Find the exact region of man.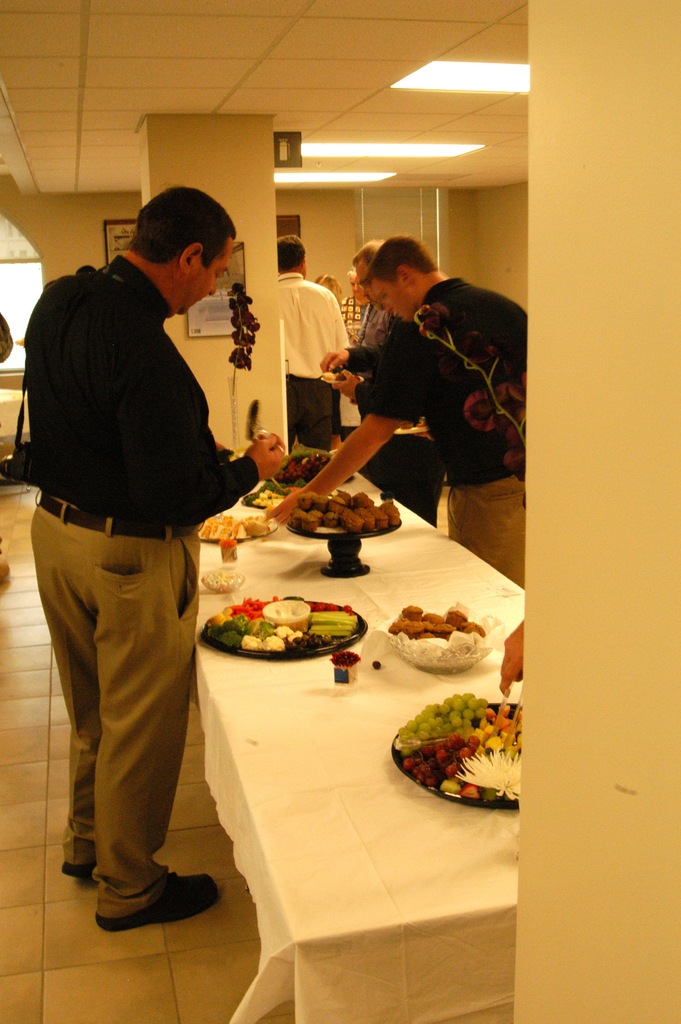
Exact region: box=[337, 273, 373, 349].
